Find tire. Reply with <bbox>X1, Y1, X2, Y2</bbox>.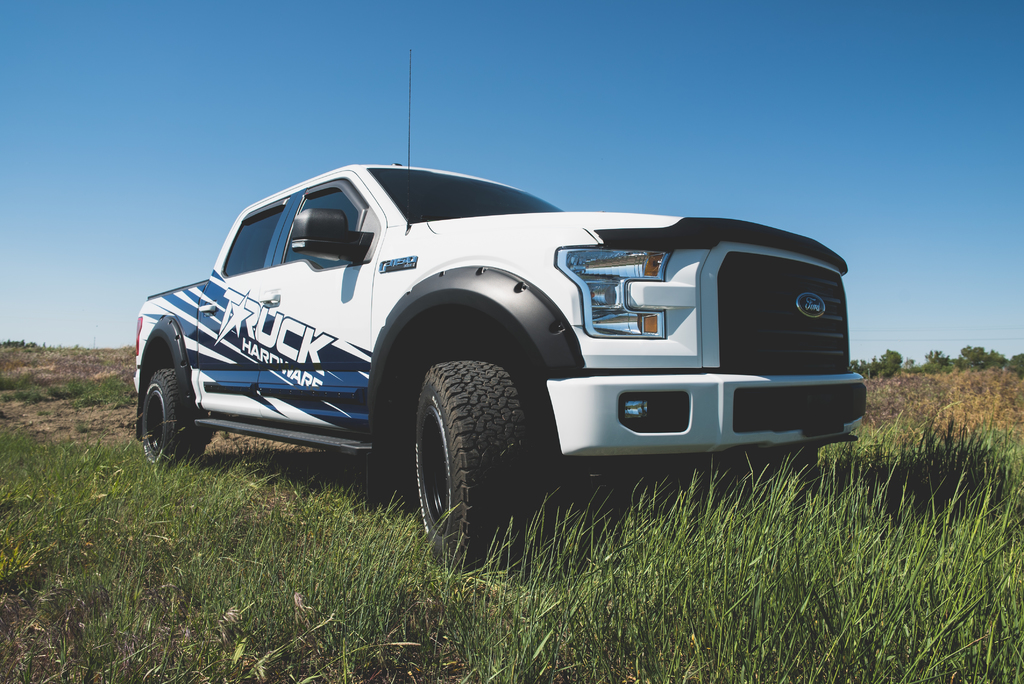
<bbox>742, 451, 819, 500</bbox>.
